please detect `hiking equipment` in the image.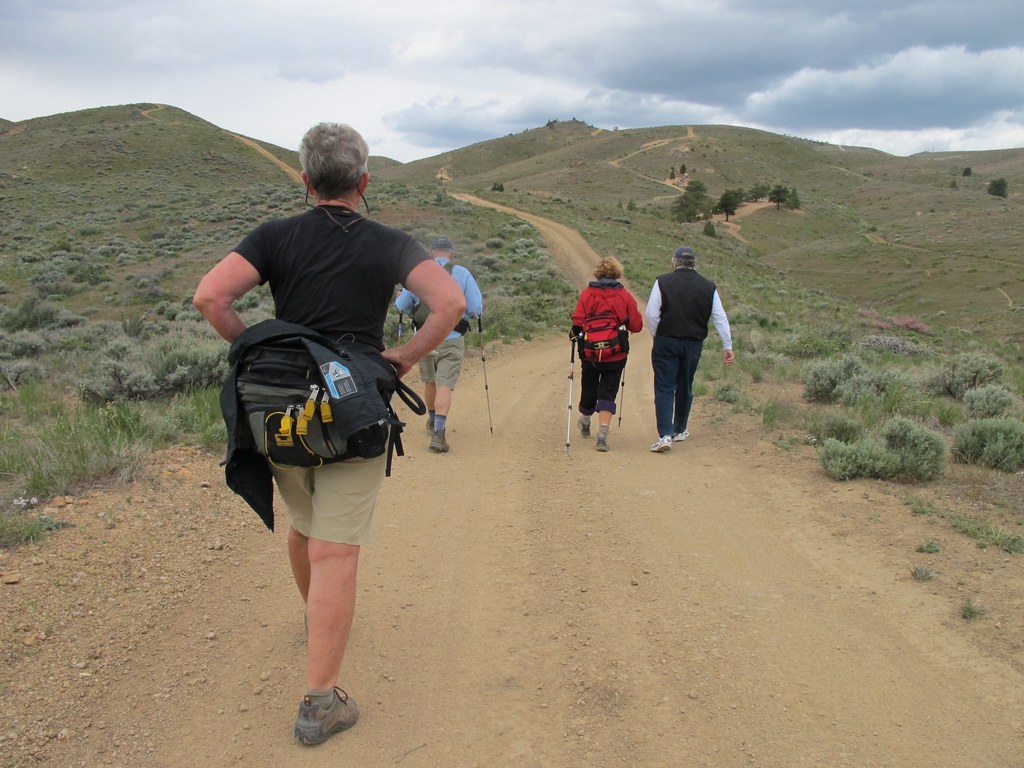
618 349 634 429.
